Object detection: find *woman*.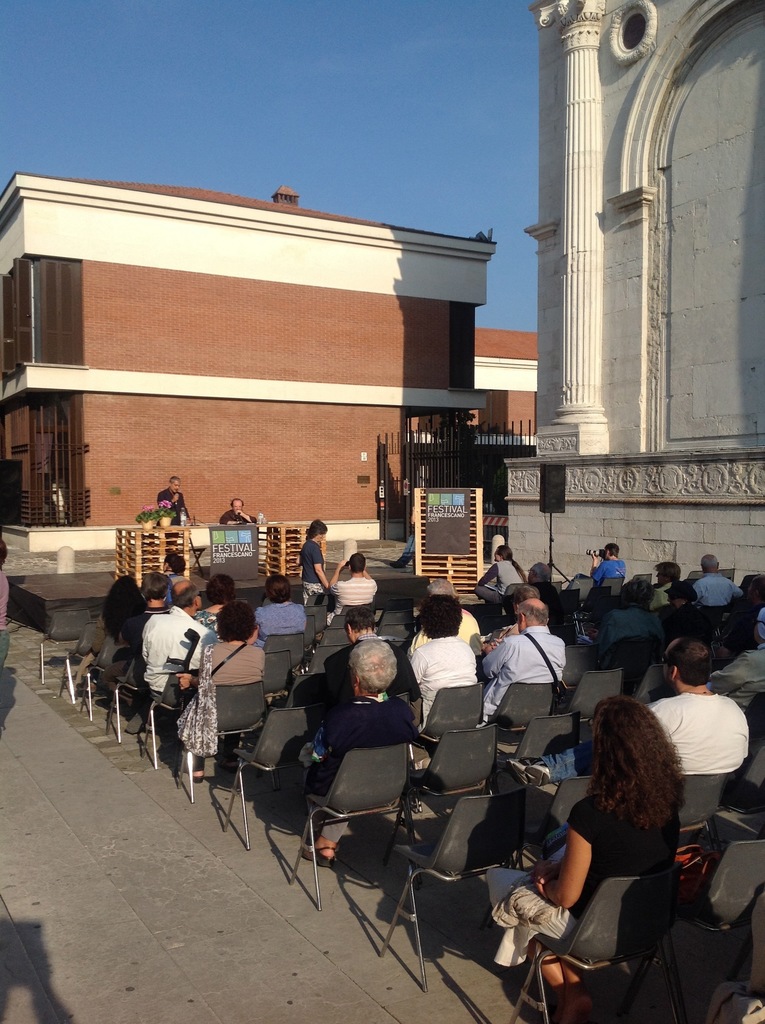
{"x1": 302, "y1": 636, "x2": 417, "y2": 863}.
